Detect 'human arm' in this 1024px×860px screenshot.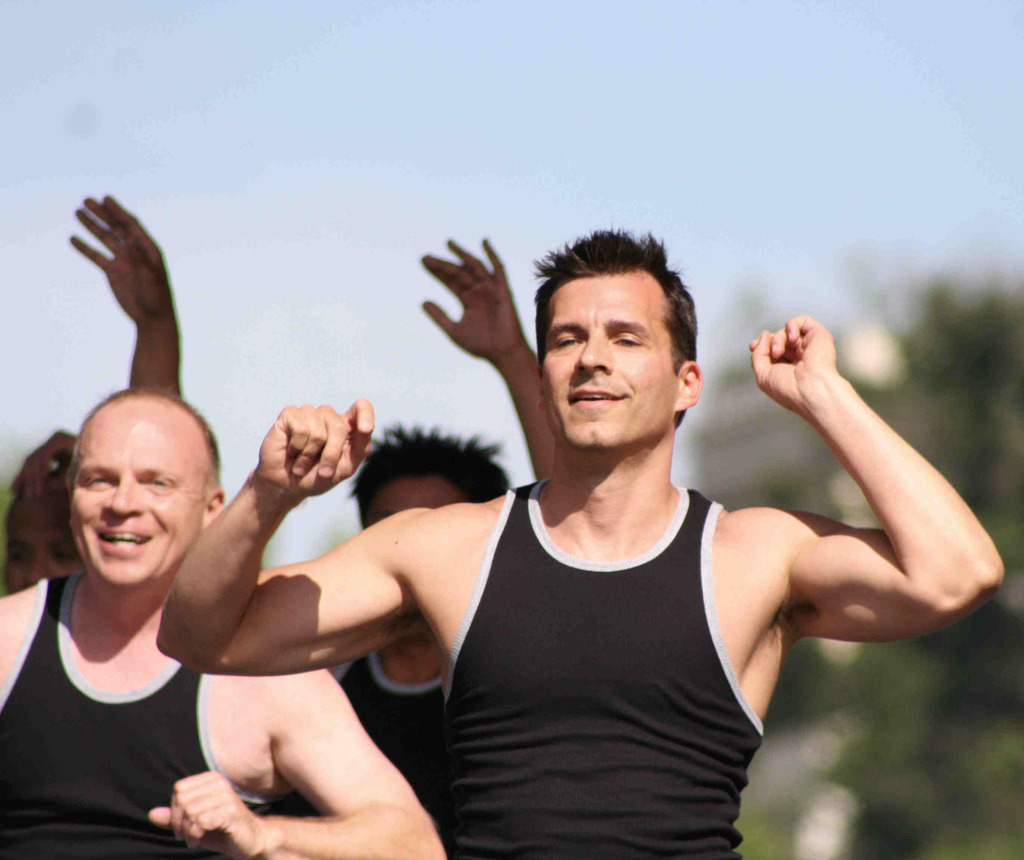
Detection: (x1=153, y1=394, x2=430, y2=680).
